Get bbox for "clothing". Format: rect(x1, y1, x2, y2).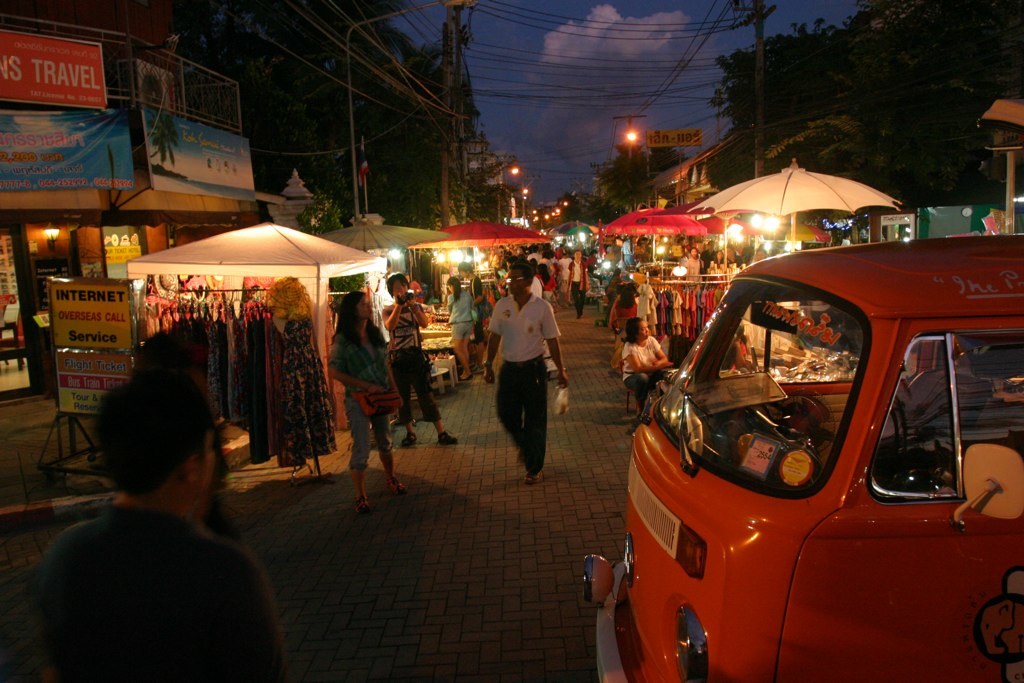
rect(484, 295, 561, 469).
